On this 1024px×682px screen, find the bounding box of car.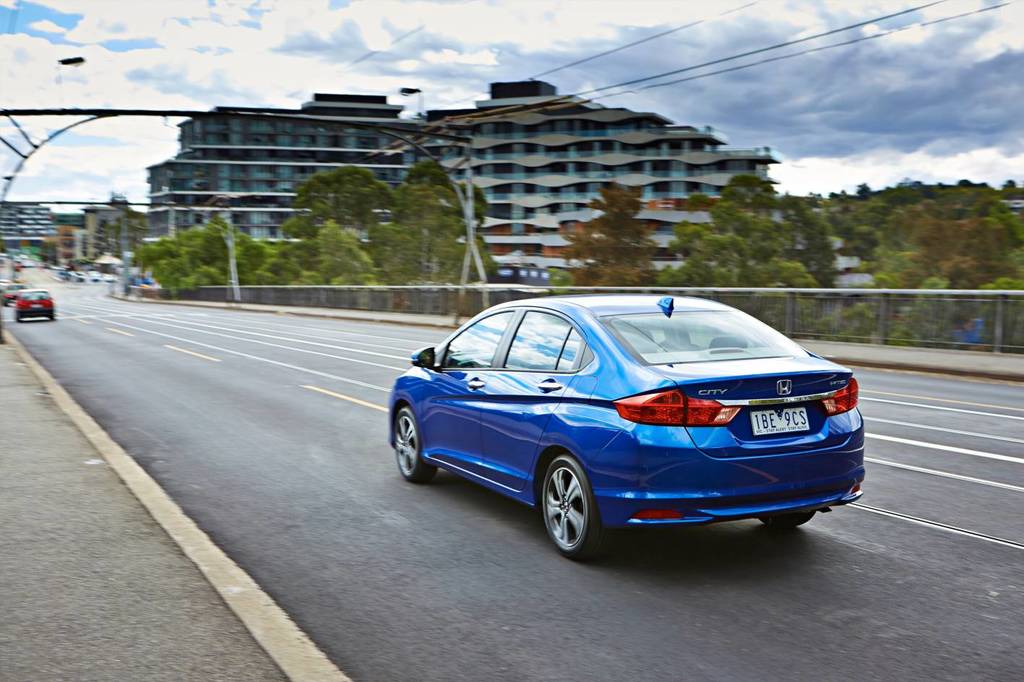
Bounding box: bbox=(389, 295, 865, 559).
